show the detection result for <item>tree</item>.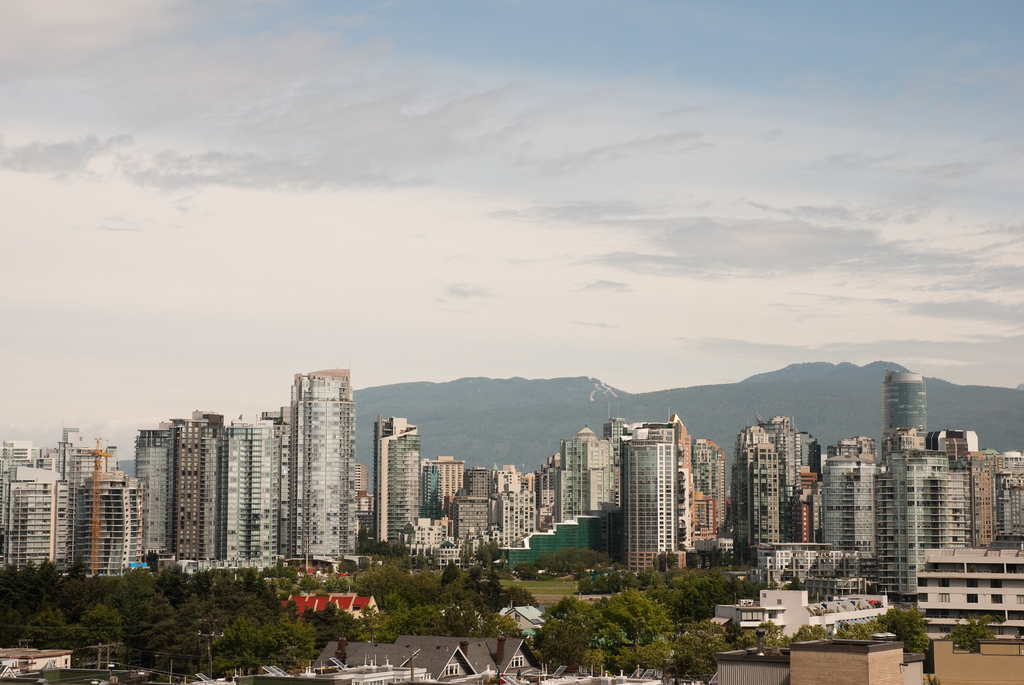
<region>830, 618, 881, 643</region>.
